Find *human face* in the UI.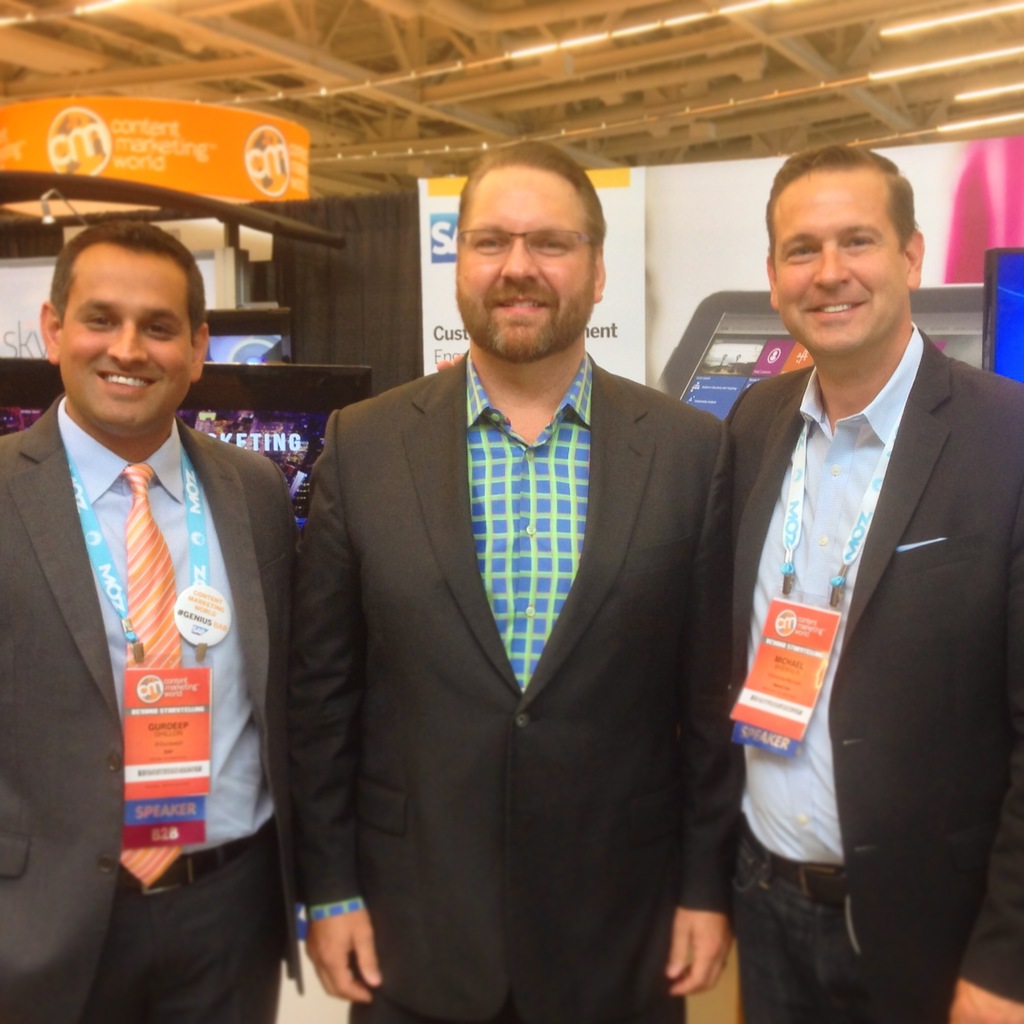
UI element at x1=767, y1=171, x2=917, y2=355.
